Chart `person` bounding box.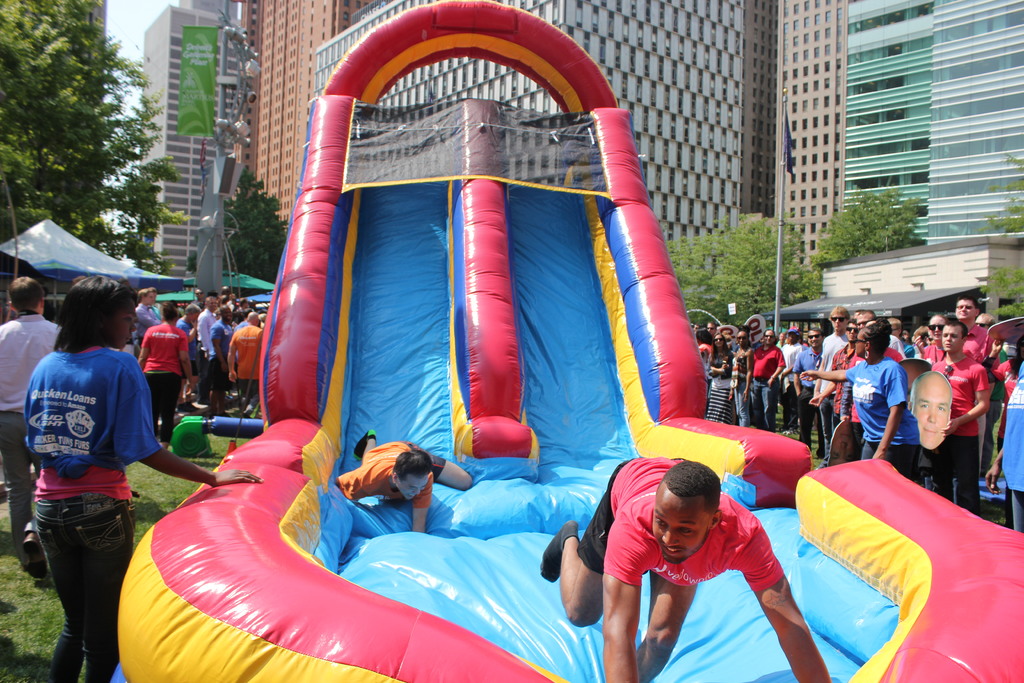
Charted: (left=339, top=431, right=475, bottom=531).
